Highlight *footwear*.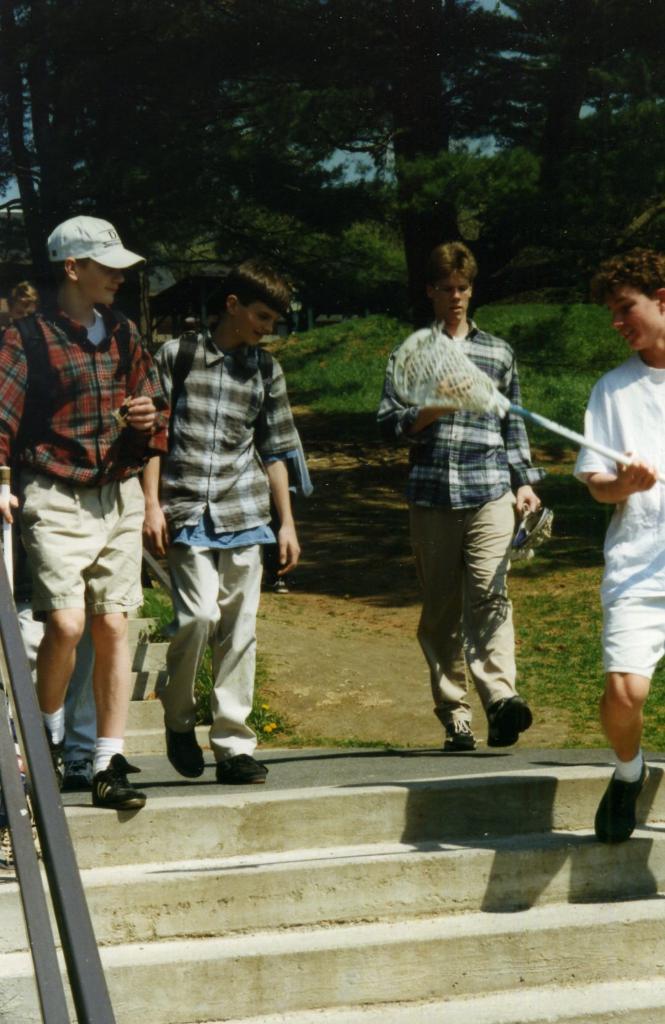
Highlighted region: select_region(590, 764, 646, 847).
